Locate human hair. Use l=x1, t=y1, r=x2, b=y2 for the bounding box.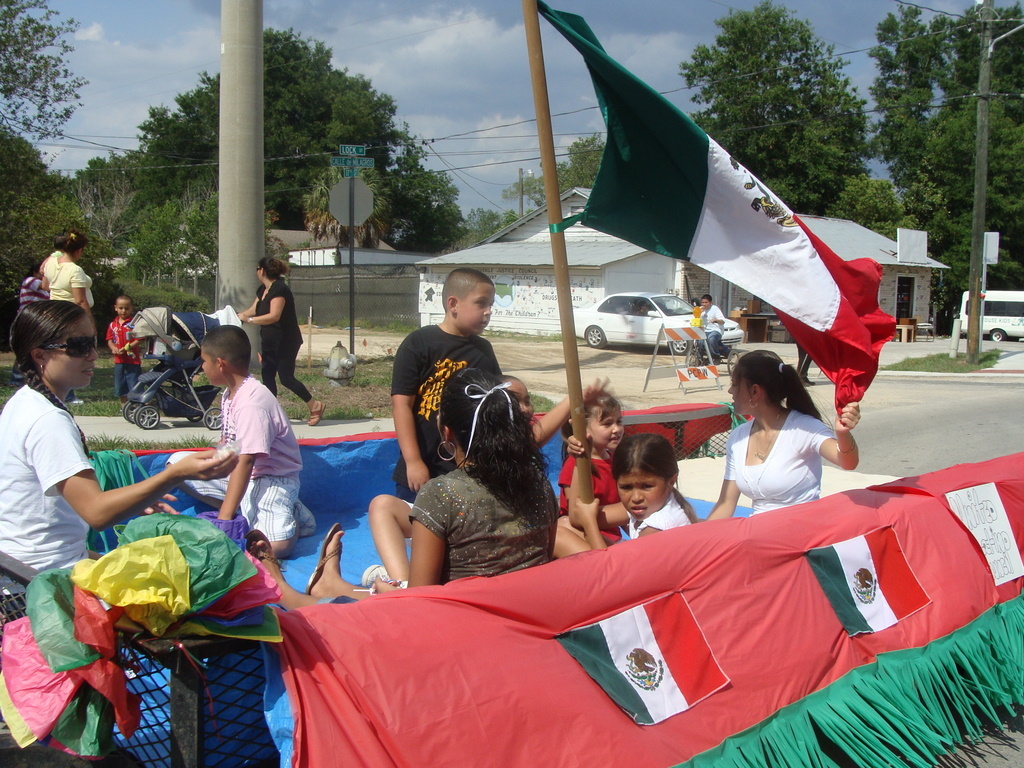
l=617, t=438, r=686, b=520.
